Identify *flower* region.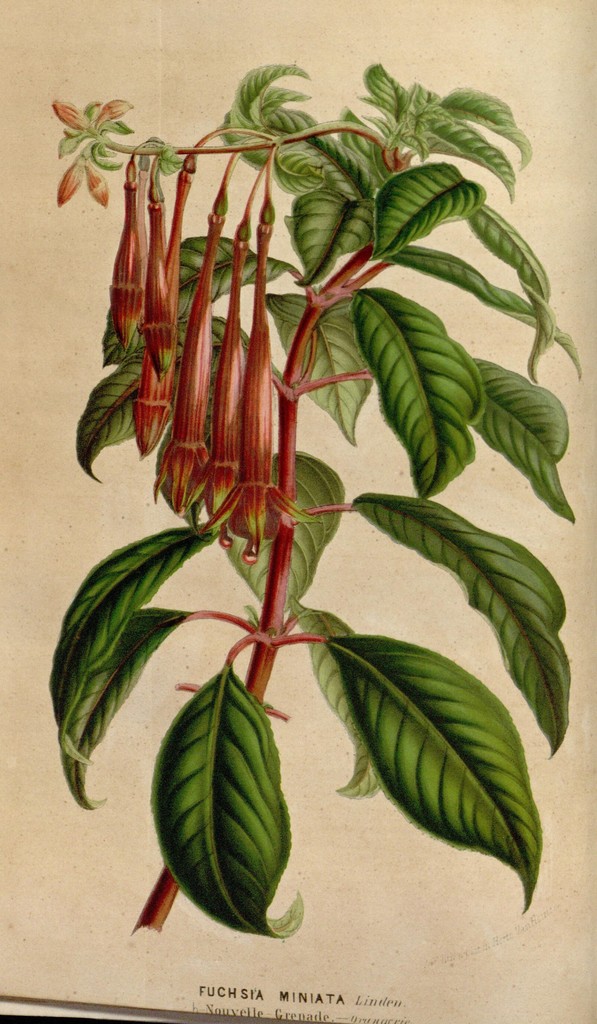
Region: <region>84, 169, 109, 202</region>.
